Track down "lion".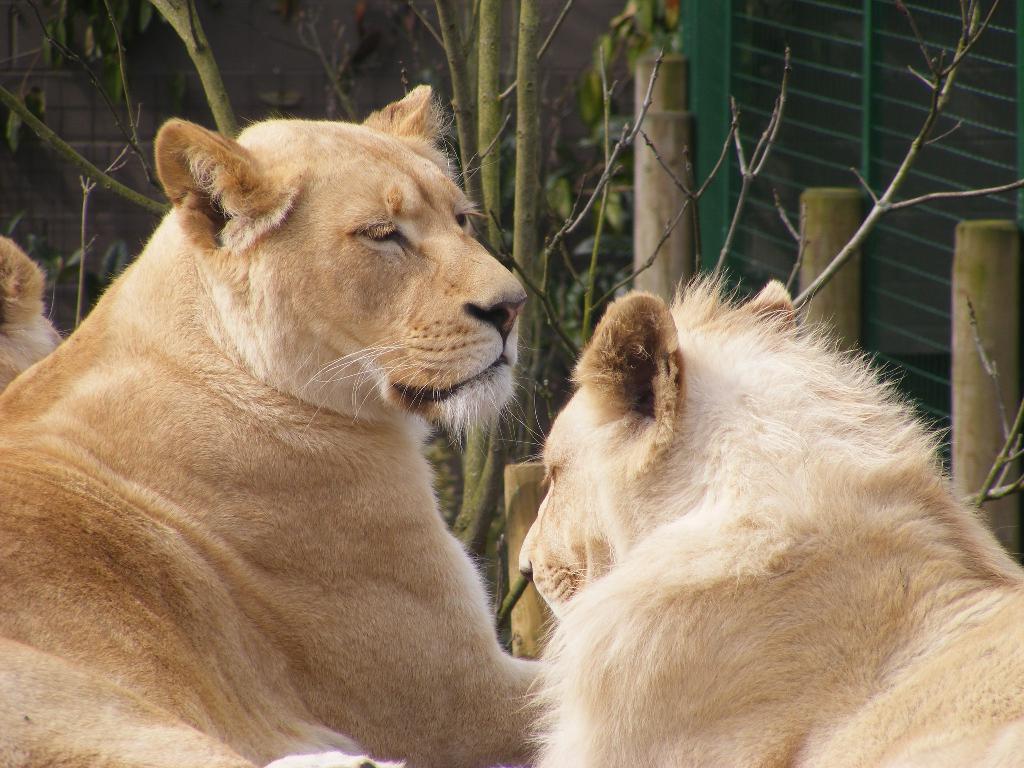
Tracked to [left=516, top=265, right=1023, bottom=767].
